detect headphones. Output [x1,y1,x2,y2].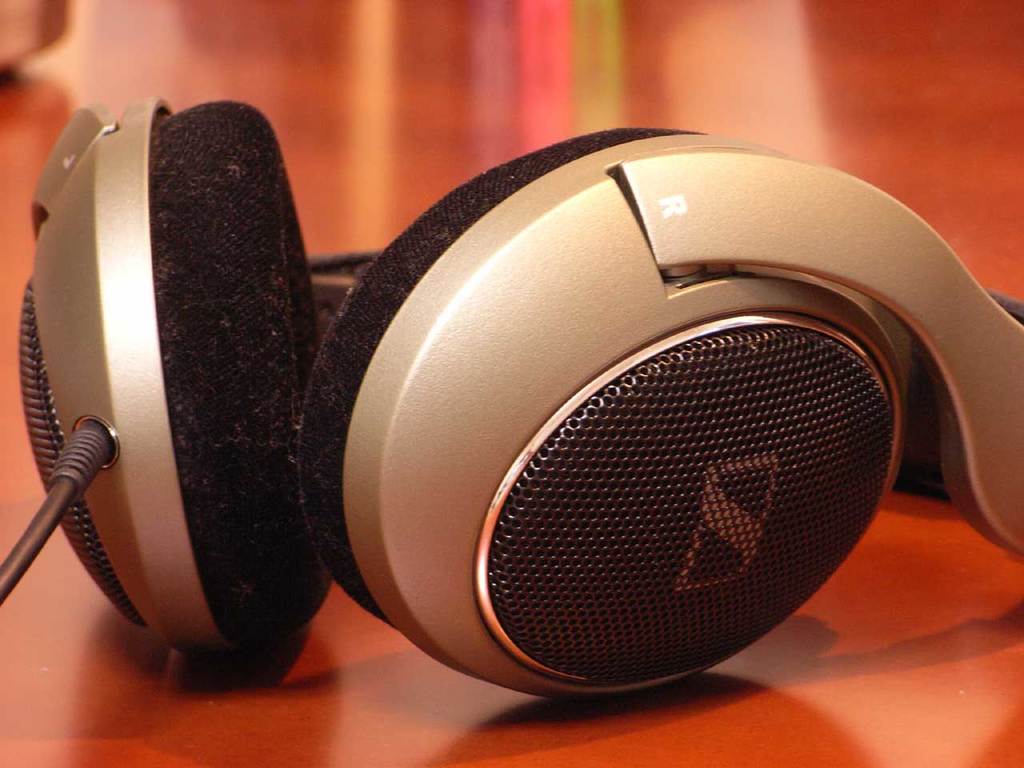
[19,93,1023,690].
